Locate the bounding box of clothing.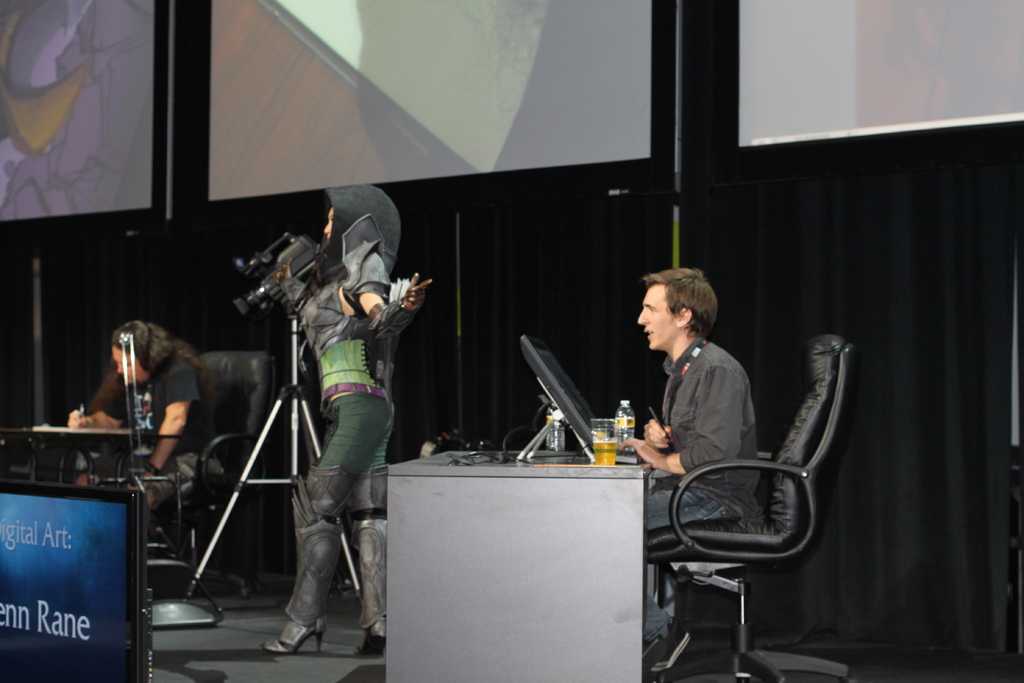
Bounding box: (74,355,192,513).
